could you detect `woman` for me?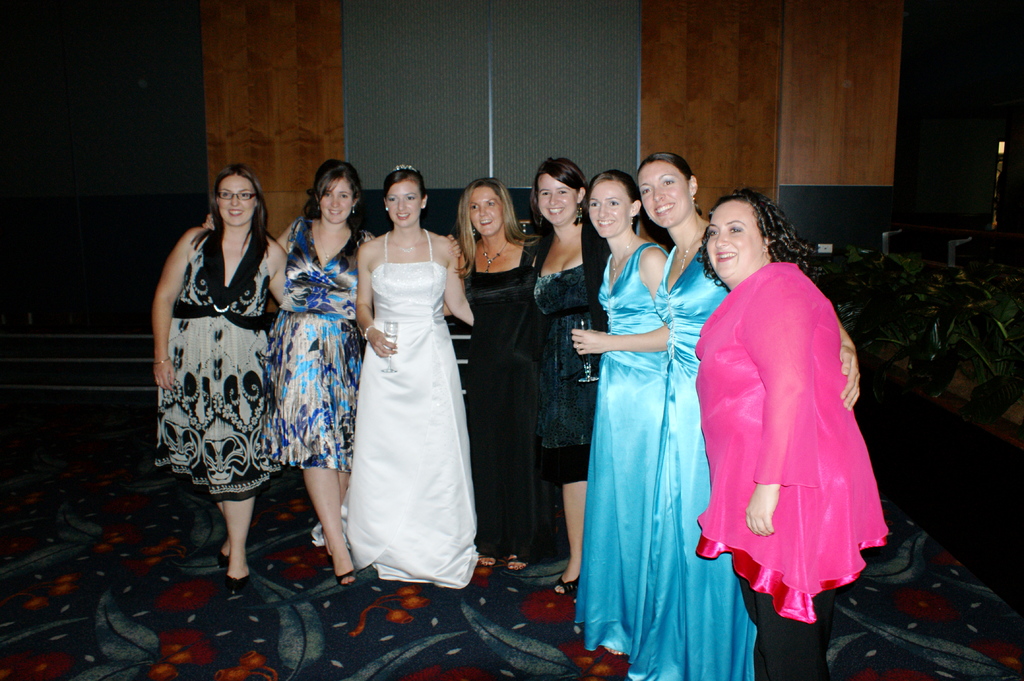
Detection result: Rect(695, 191, 883, 666).
